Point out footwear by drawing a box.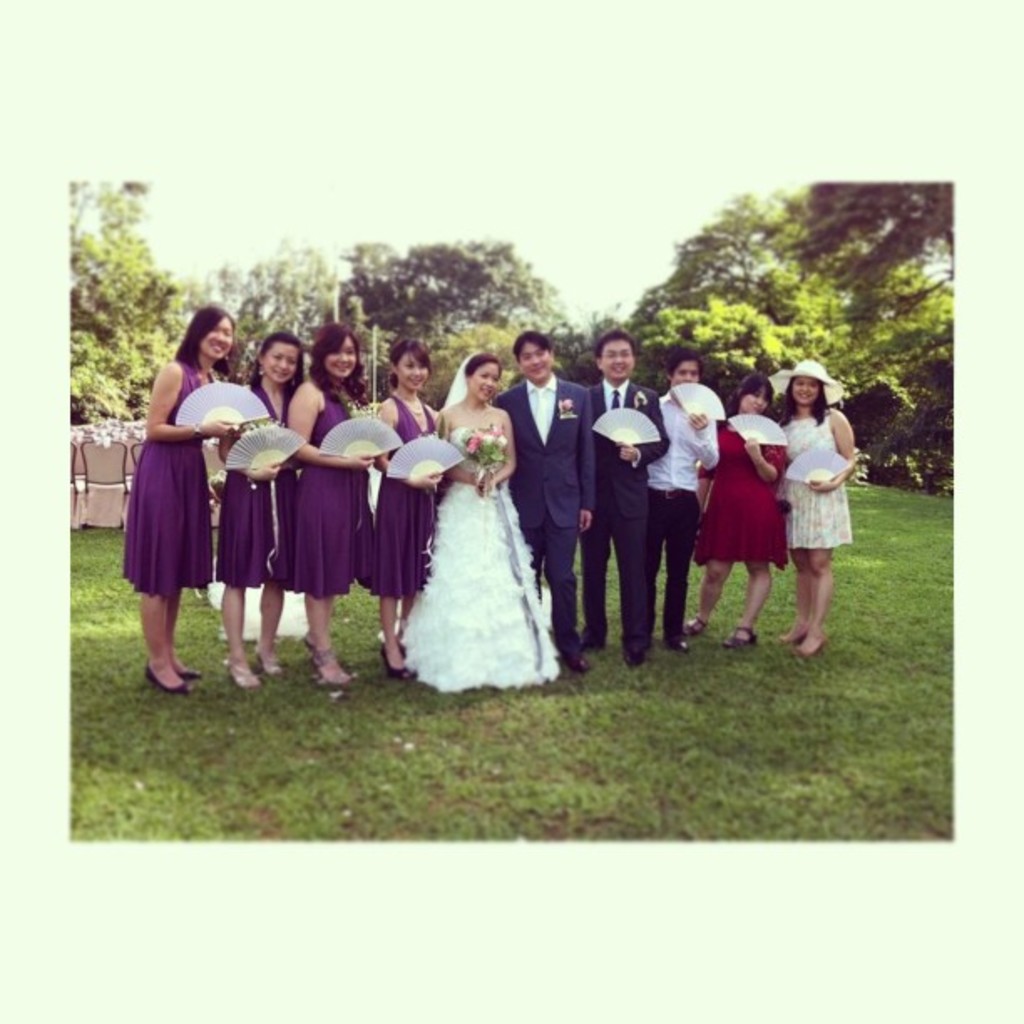
[395, 632, 410, 651].
